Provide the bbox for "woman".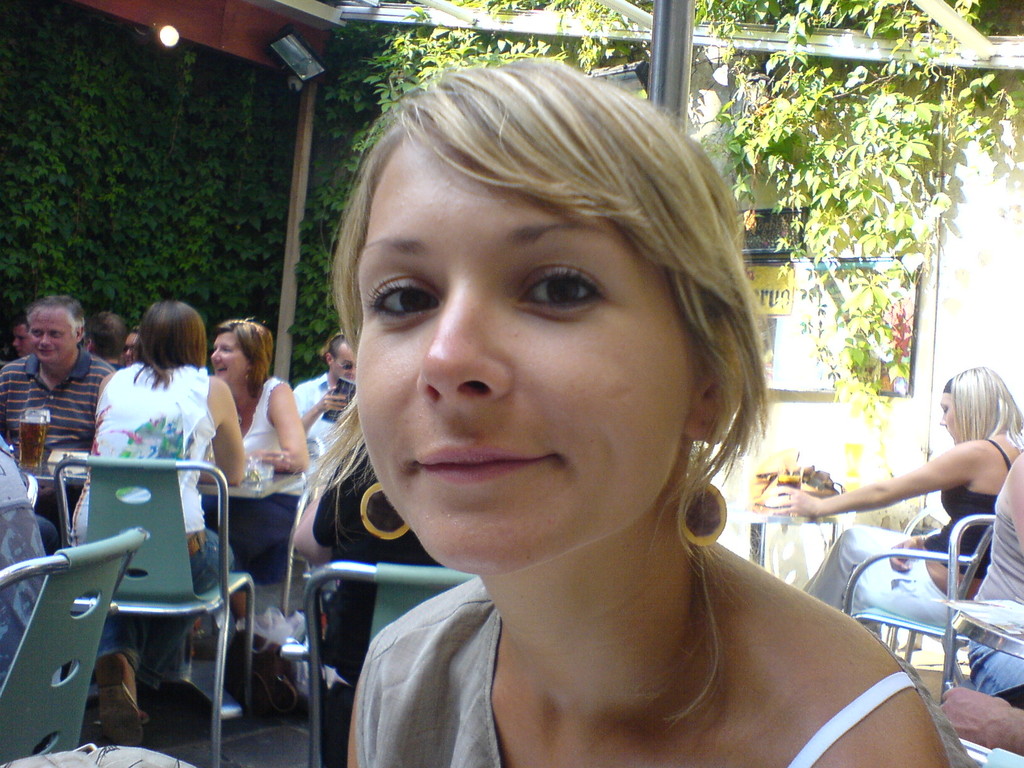
<box>193,315,321,595</box>.
